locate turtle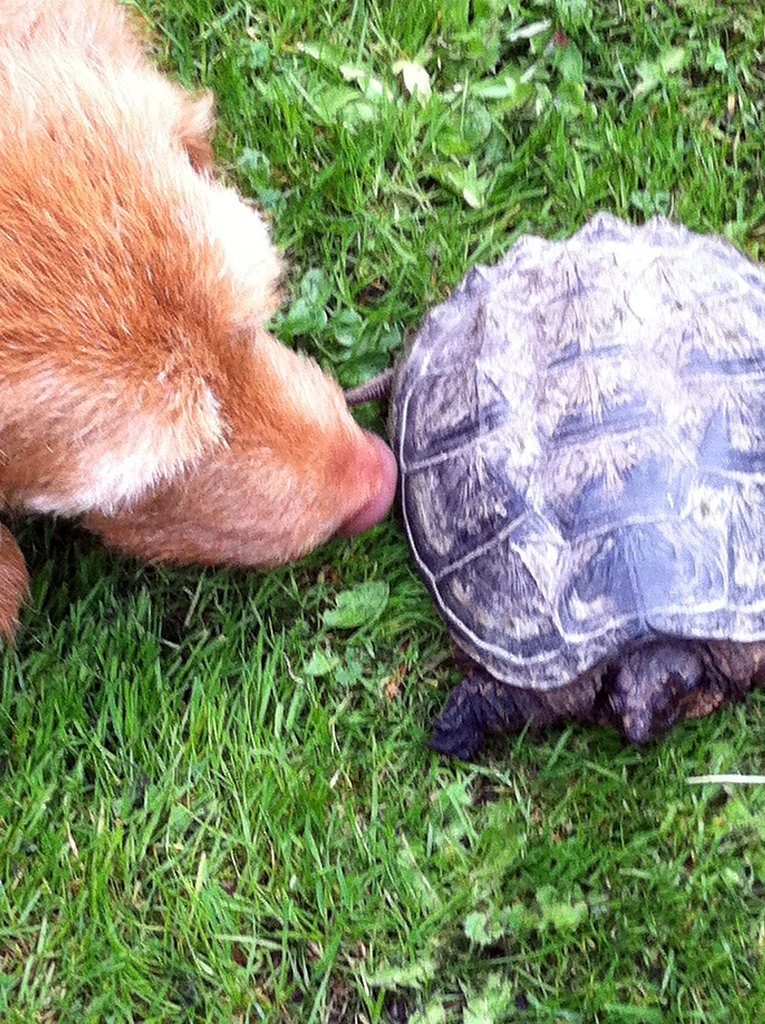
locate(344, 207, 764, 746)
